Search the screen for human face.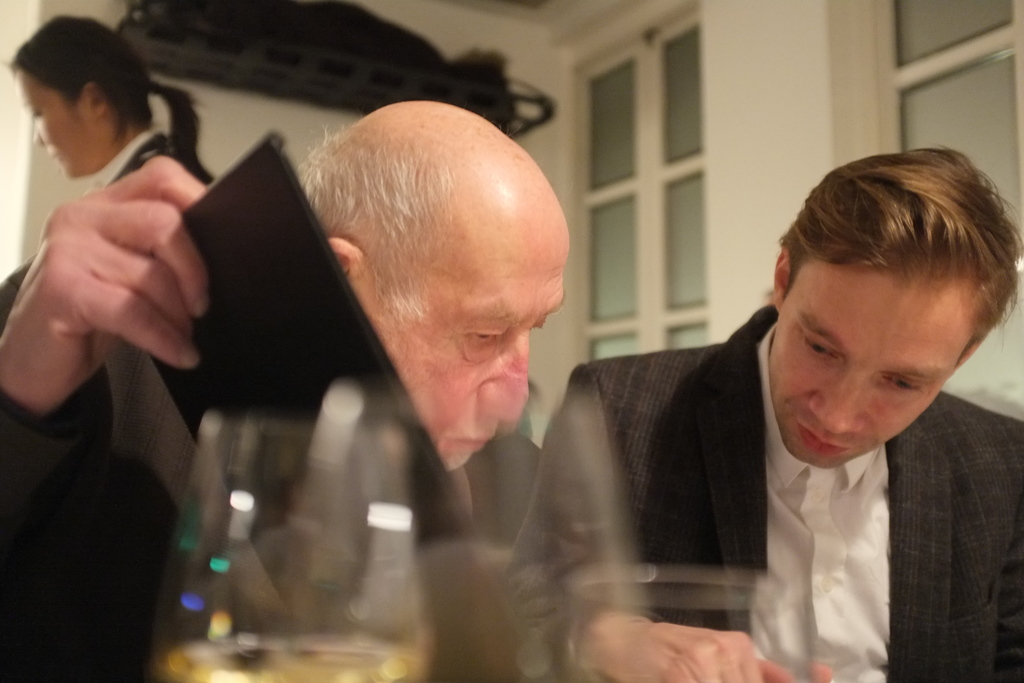
Found at bbox=(360, 220, 572, 478).
